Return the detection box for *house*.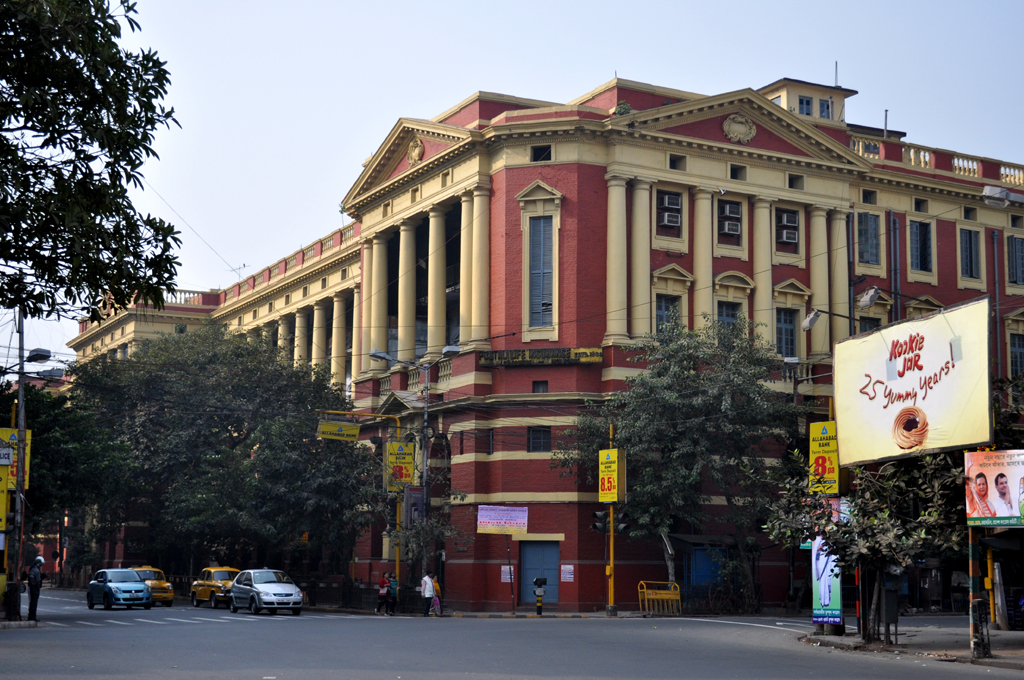
bbox=[0, 359, 75, 578].
